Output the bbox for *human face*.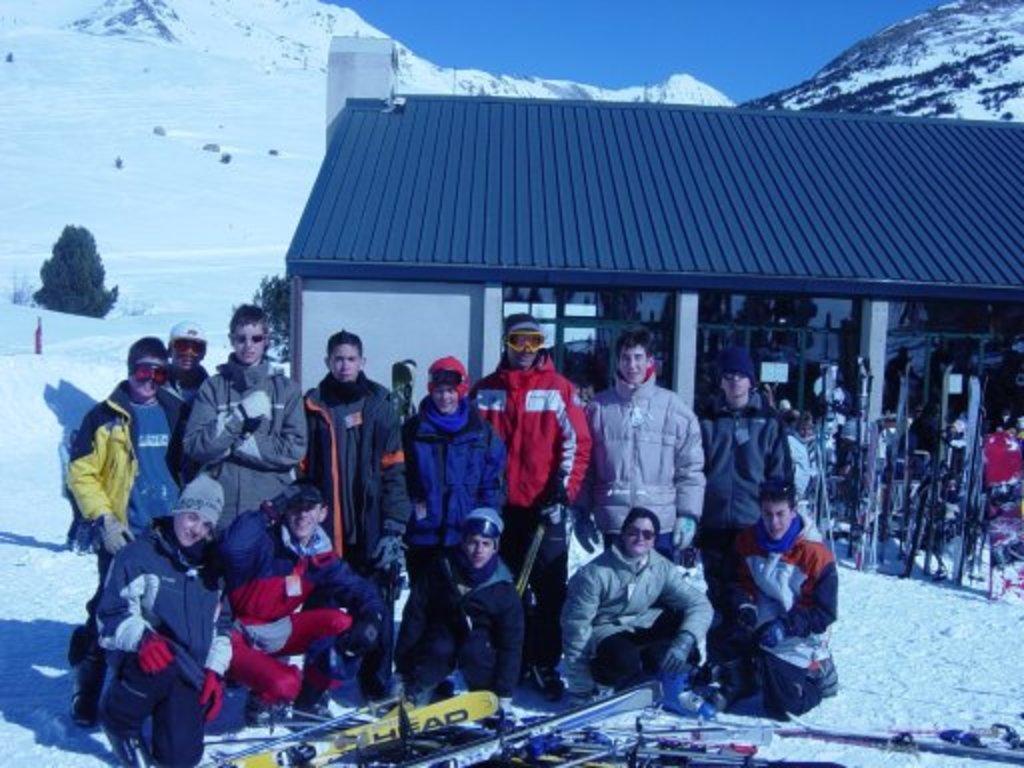
BBox(224, 320, 266, 362).
